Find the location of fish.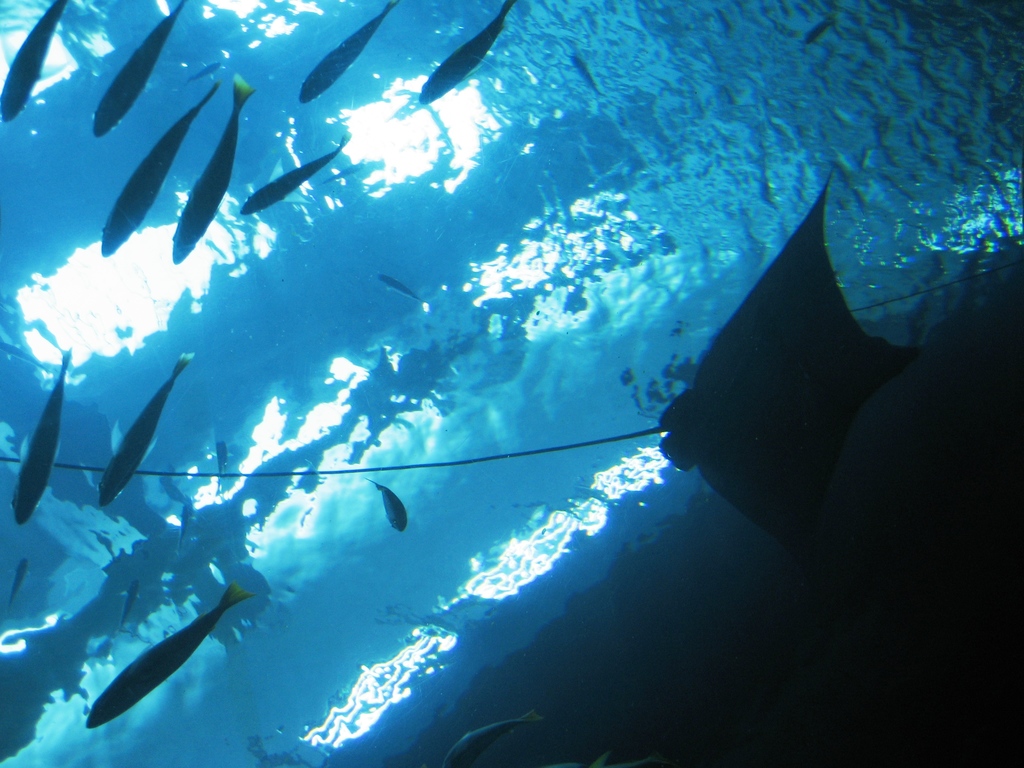
Location: x1=378, y1=271, x2=426, y2=307.
